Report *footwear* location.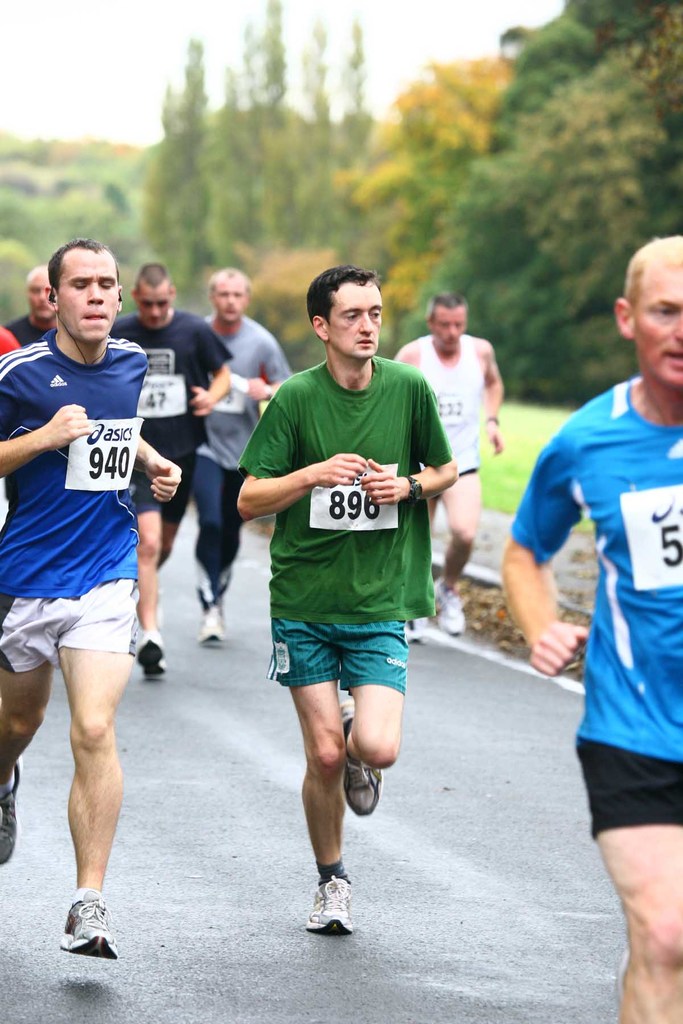
Report: box=[194, 606, 226, 652].
